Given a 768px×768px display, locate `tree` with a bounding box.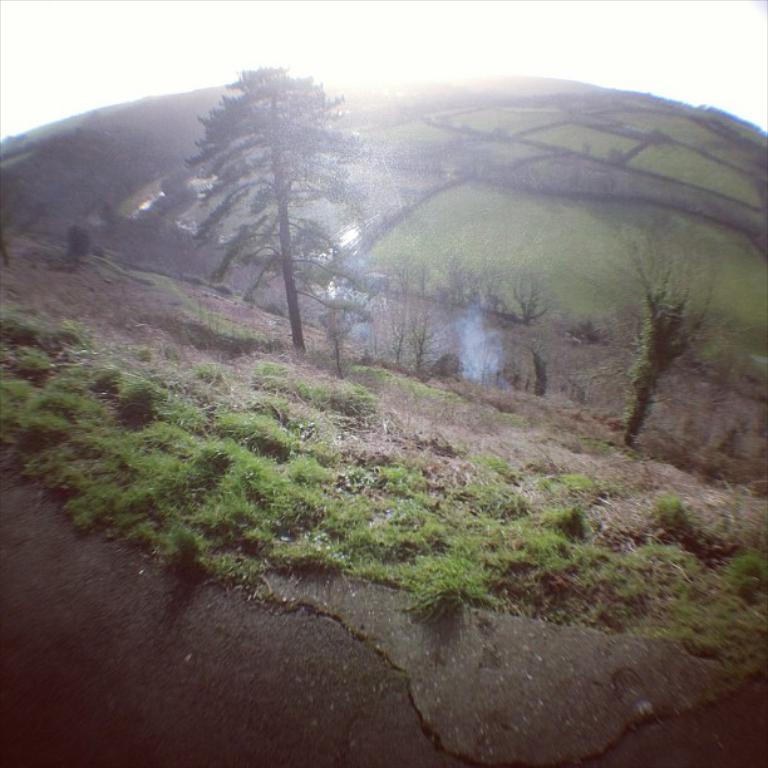
Located: [x1=617, y1=230, x2=730, y2=443].
